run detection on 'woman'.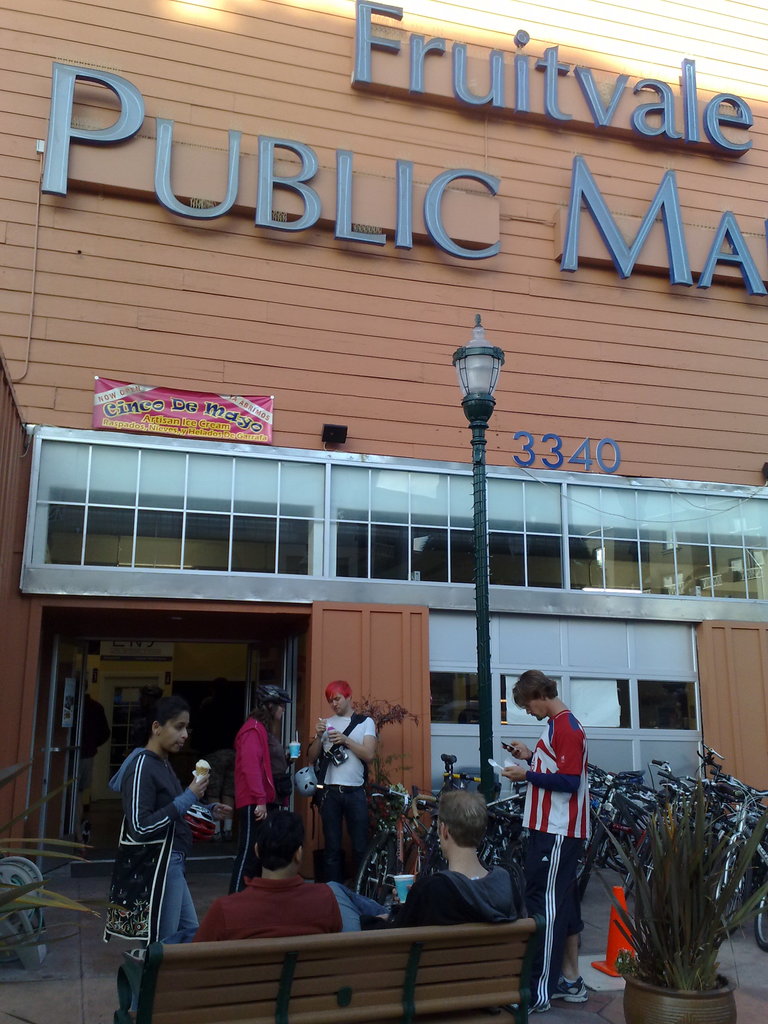
Result: (left=225, top=687, right=296, bottom=869).
